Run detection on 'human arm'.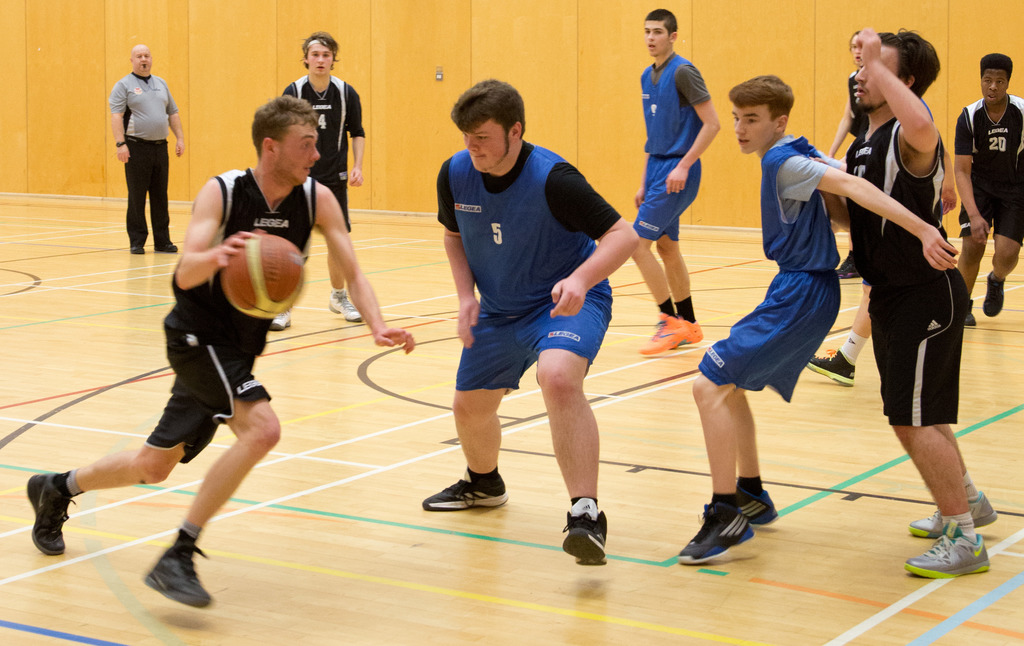
Result: region(827, 98, 853, 152).
